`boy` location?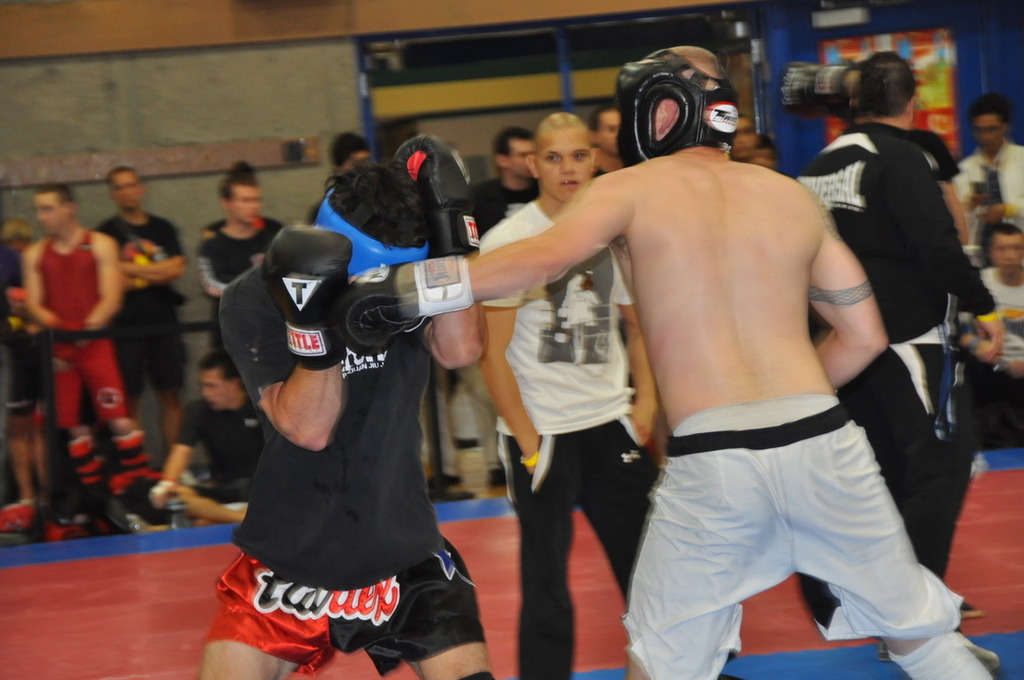
<bbox>94, 159, 190, 457</bbox>
